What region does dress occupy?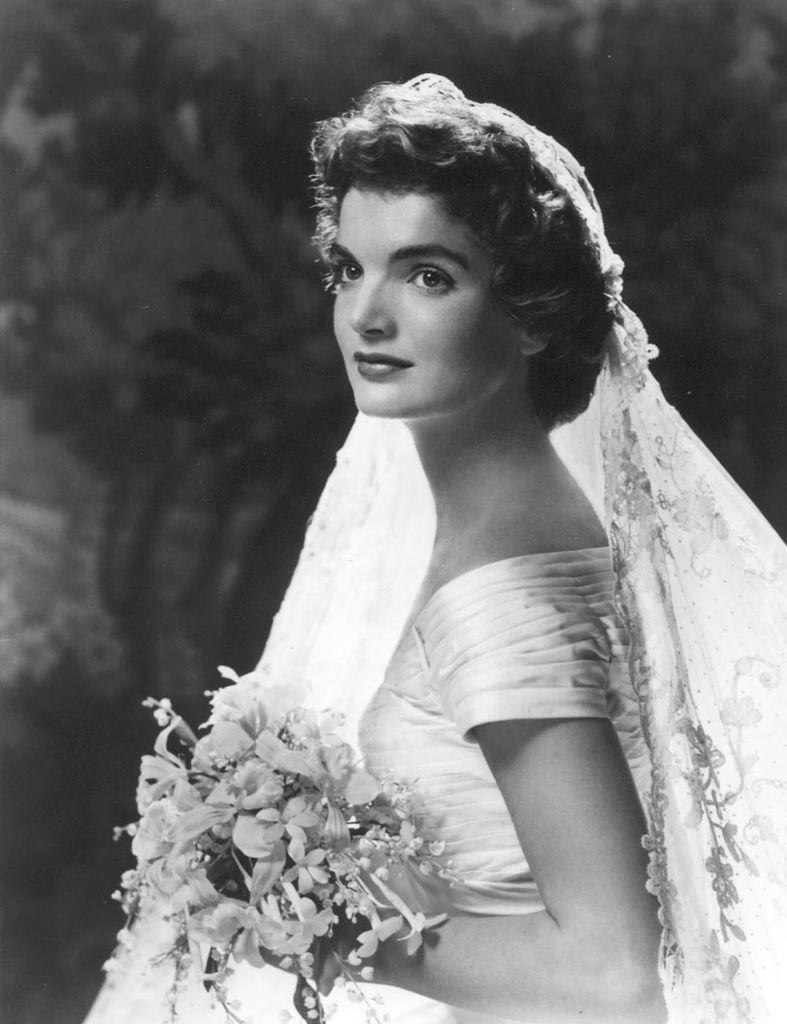
BBox(216, 549, 655, 1023).
